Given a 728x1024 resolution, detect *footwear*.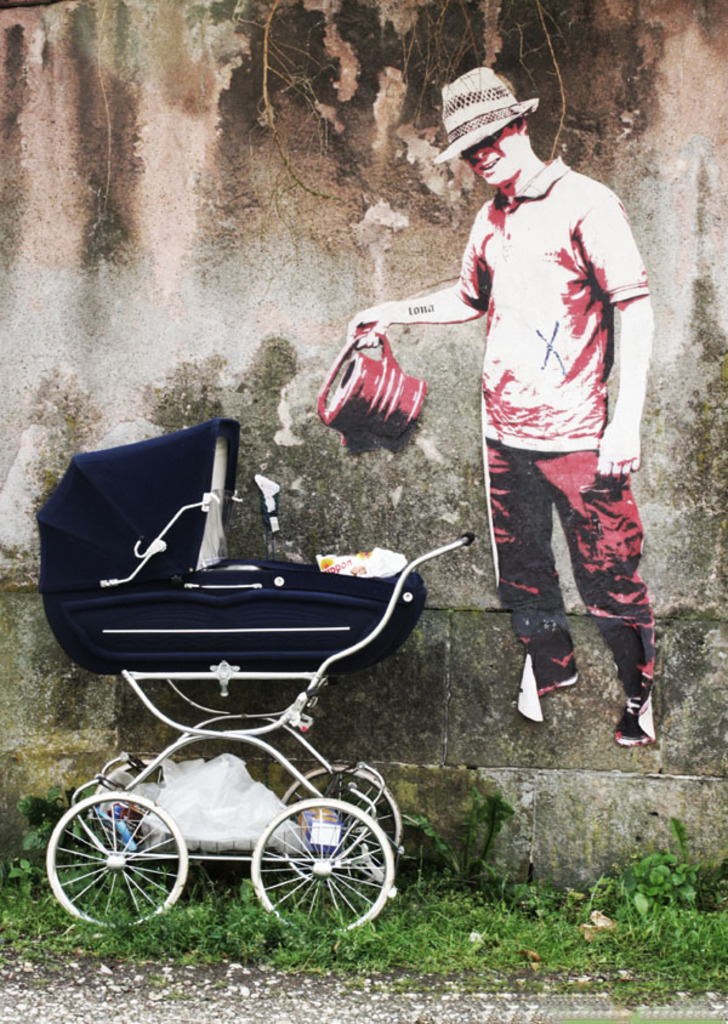
{"left": 607, "top": 683, "right": 659, "bottom": 745}.
